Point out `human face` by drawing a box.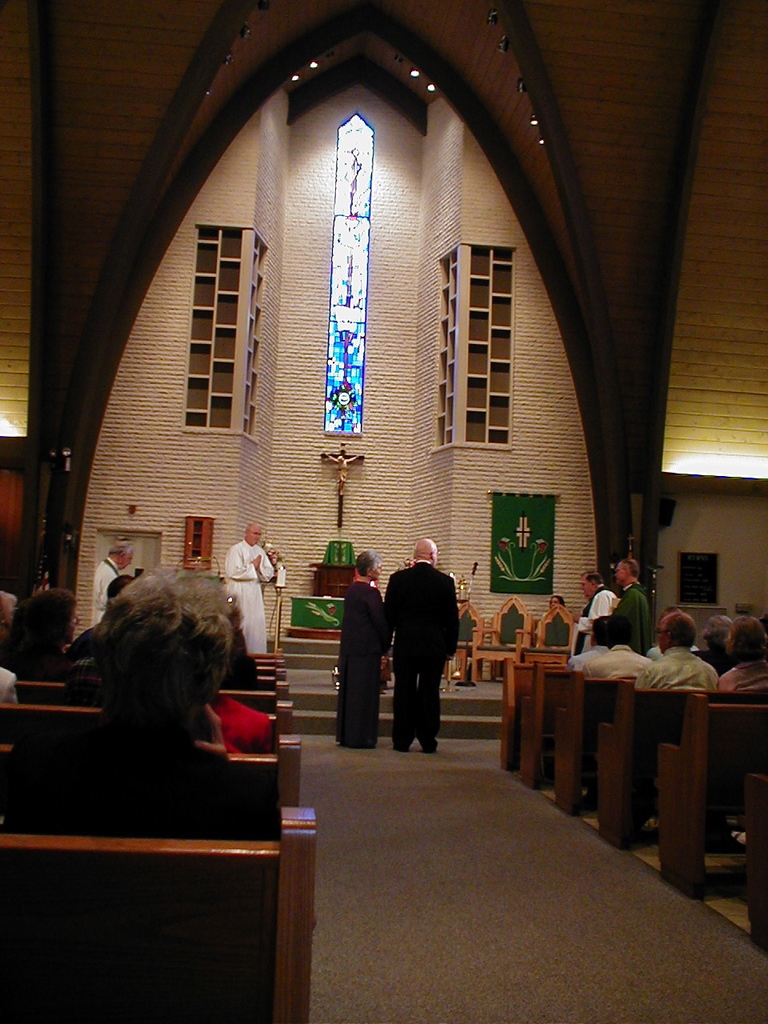
122/548/136/567.
